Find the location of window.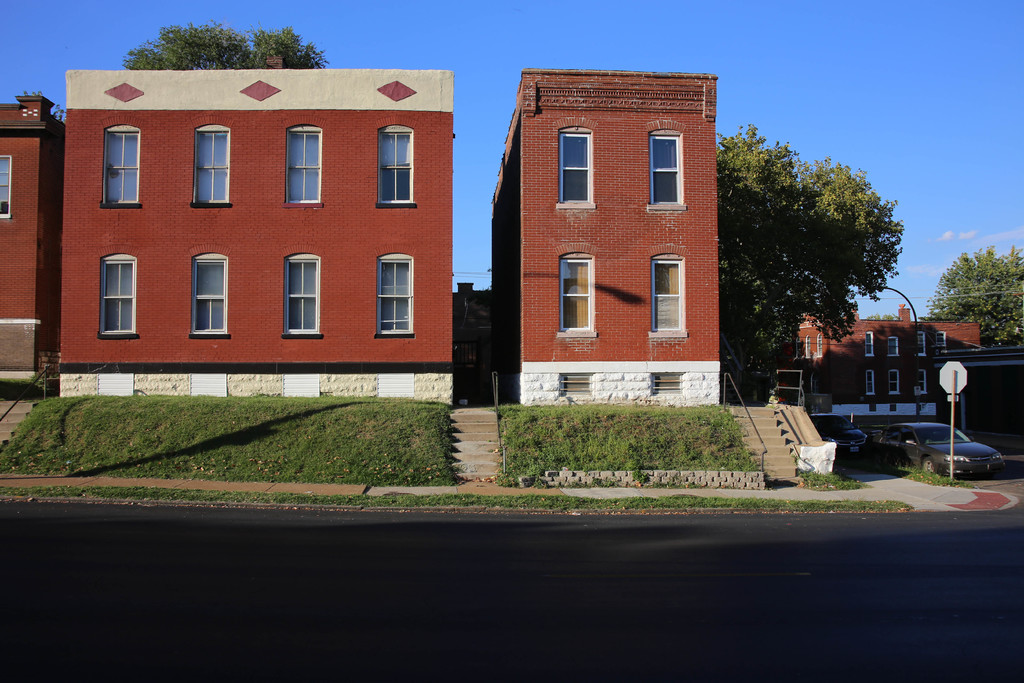
Location: bbox=(865, 367, 872, 395).
